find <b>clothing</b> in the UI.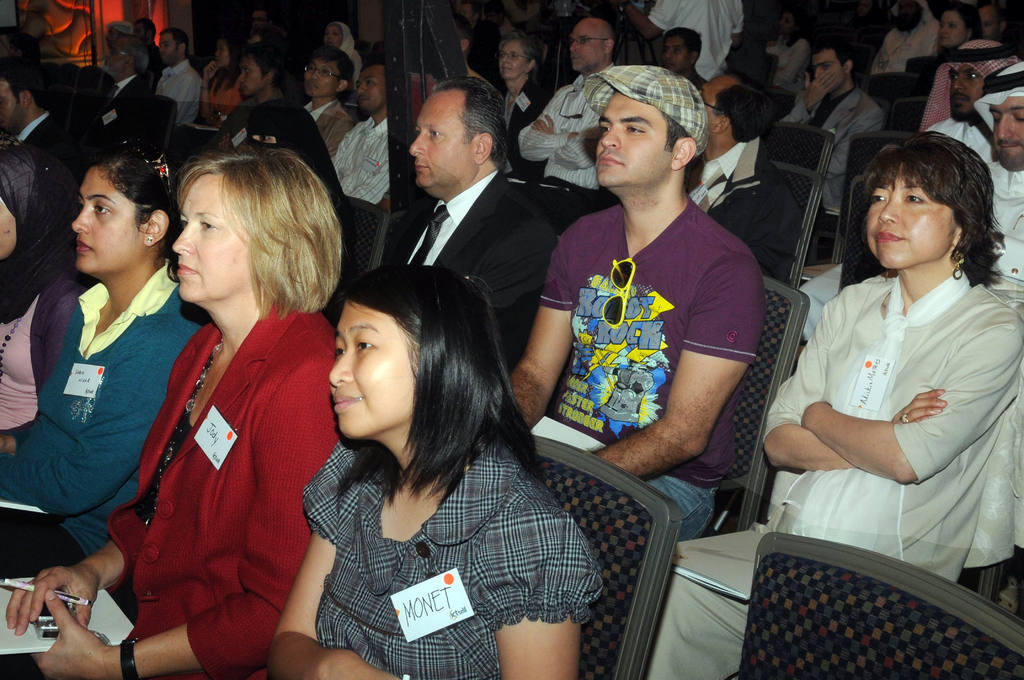
UI element at <region>0, 261, 212, 578</region>.
